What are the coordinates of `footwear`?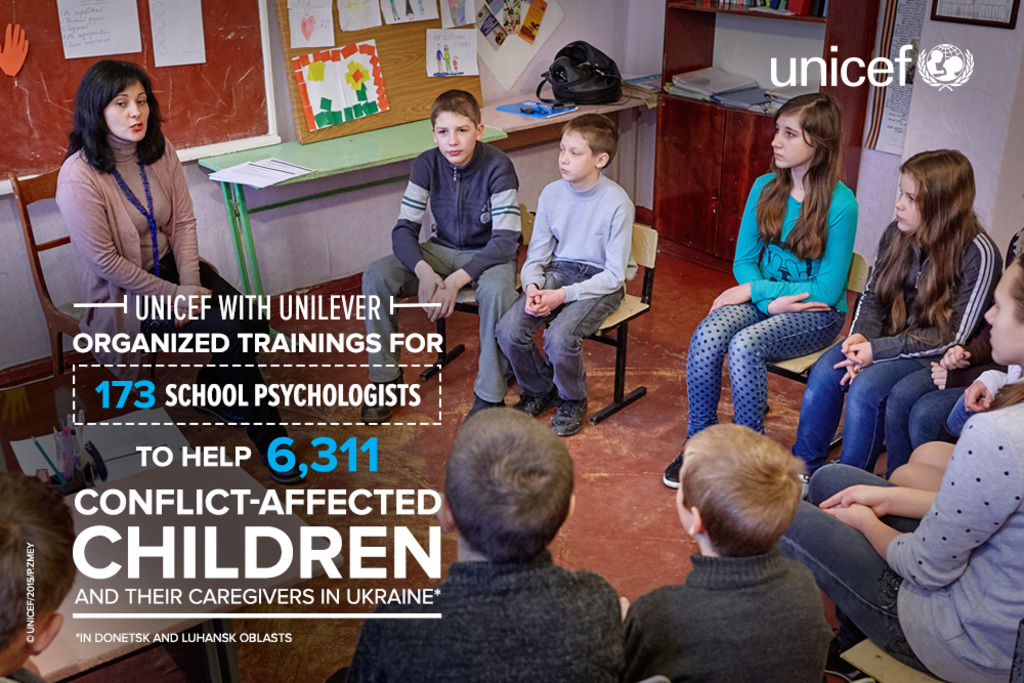
<box>465,392,509,423</box>.
